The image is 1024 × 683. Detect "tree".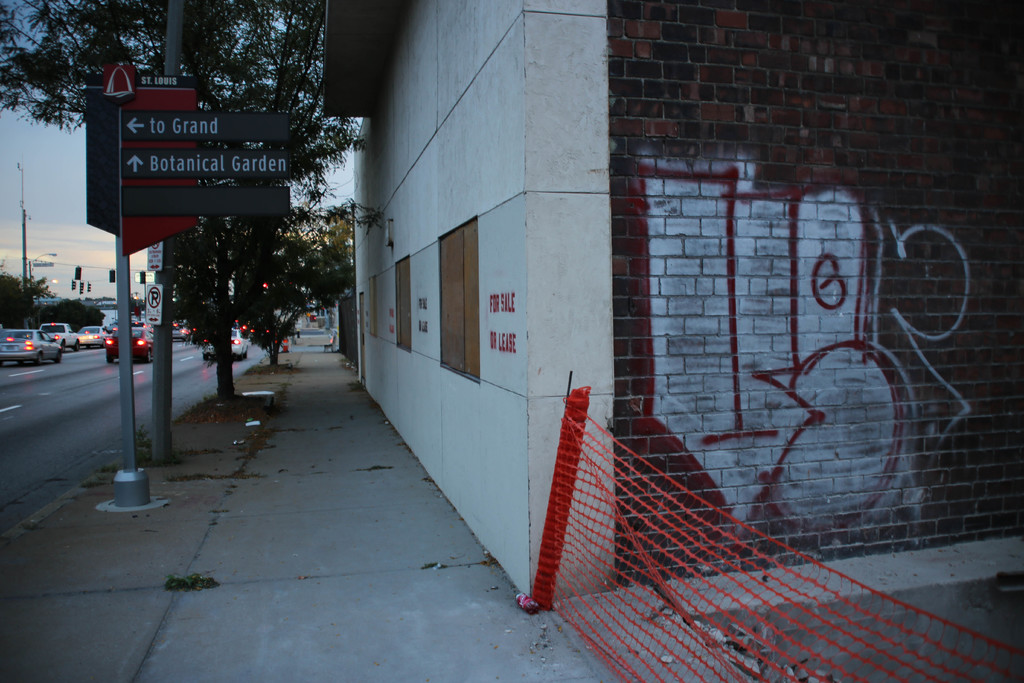
Detection: <box>0,261,65,329</box>.
